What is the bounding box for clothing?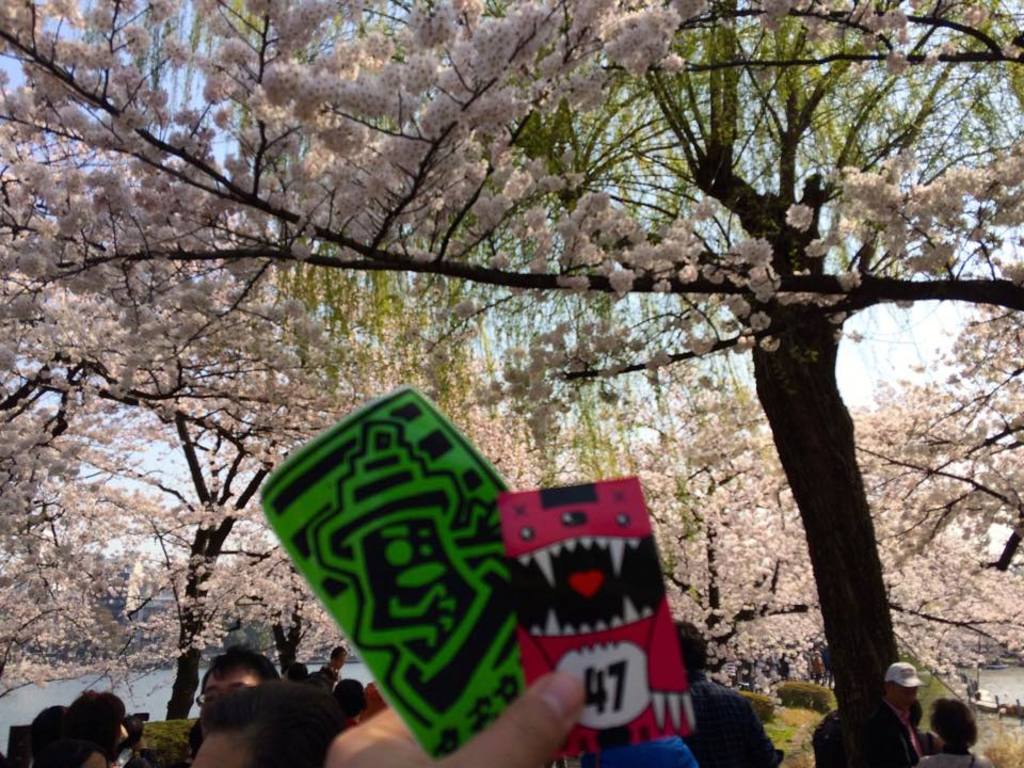
<box>848,695,925,767</box>.
